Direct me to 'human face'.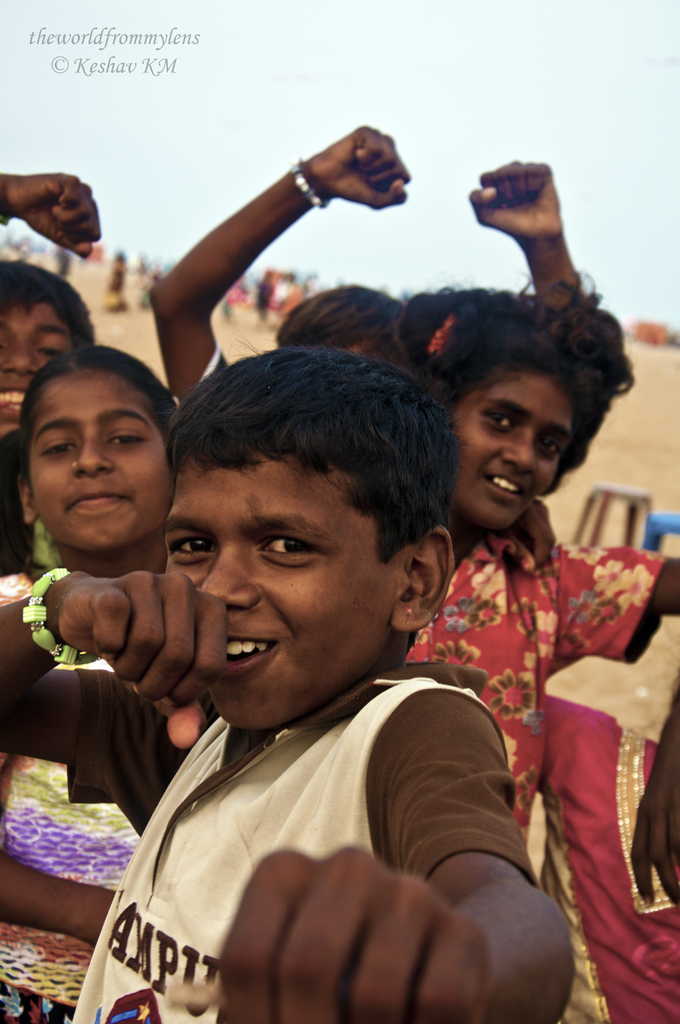
Direction: locate(452, 375, 576, 543).
